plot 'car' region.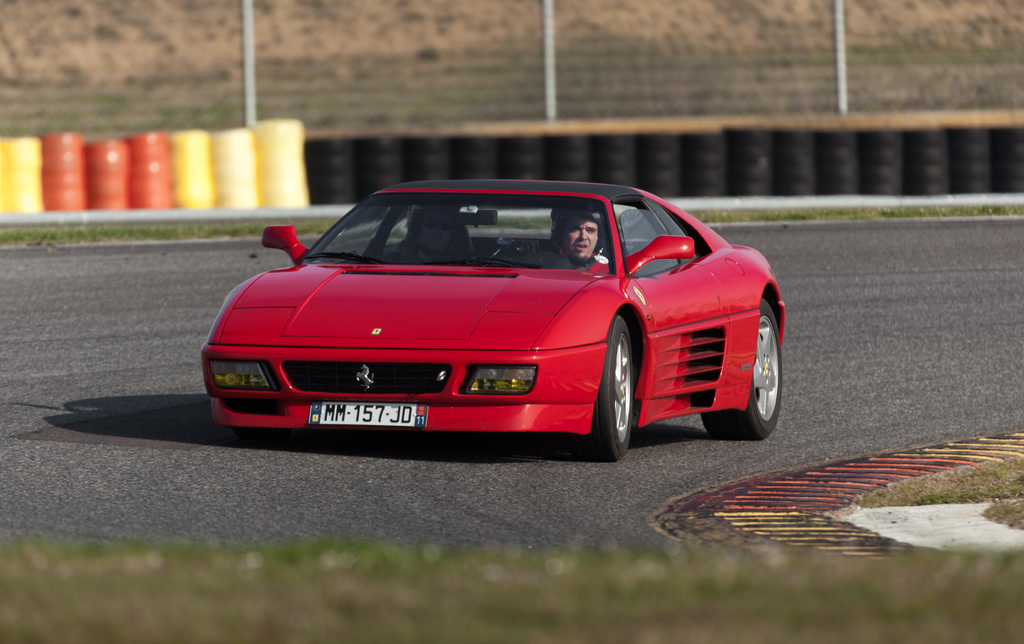
Plotted at region(199, 177, 787, 462).
